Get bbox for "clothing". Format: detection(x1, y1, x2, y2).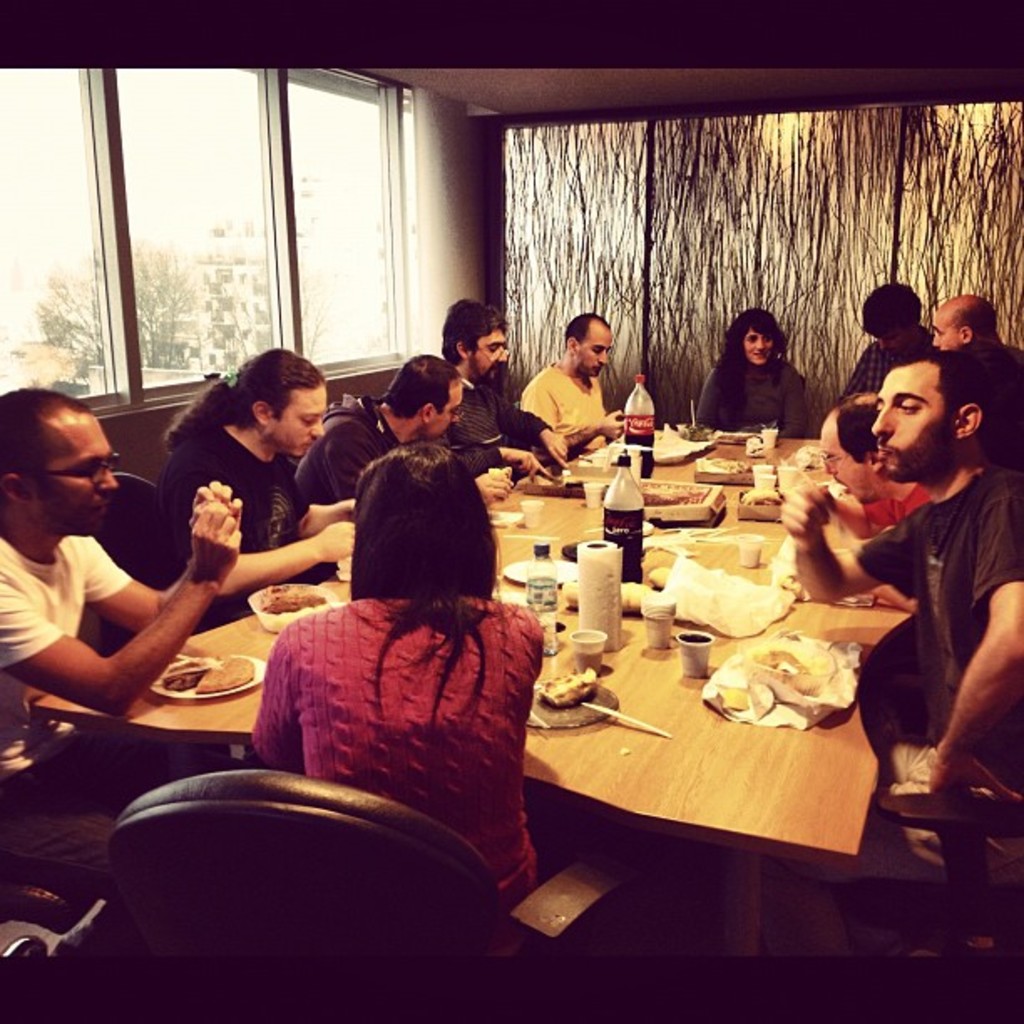
detection(691, 353, 800, 437).
